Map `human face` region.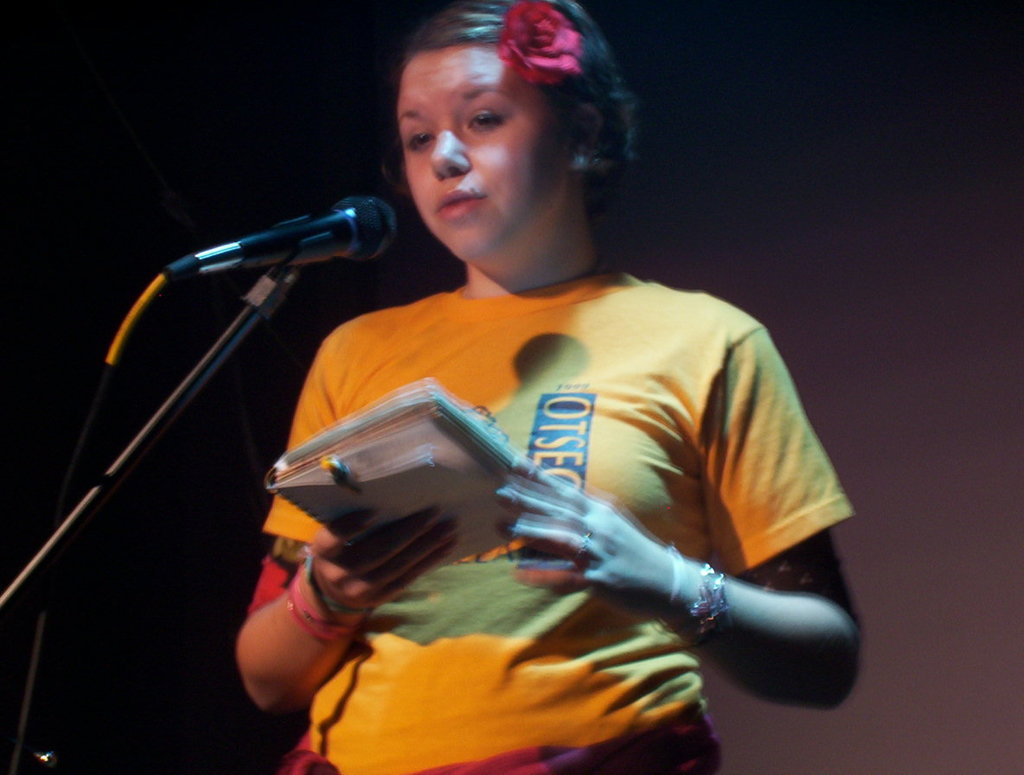
Mapped to BBox(392, 47, 563, 258).
